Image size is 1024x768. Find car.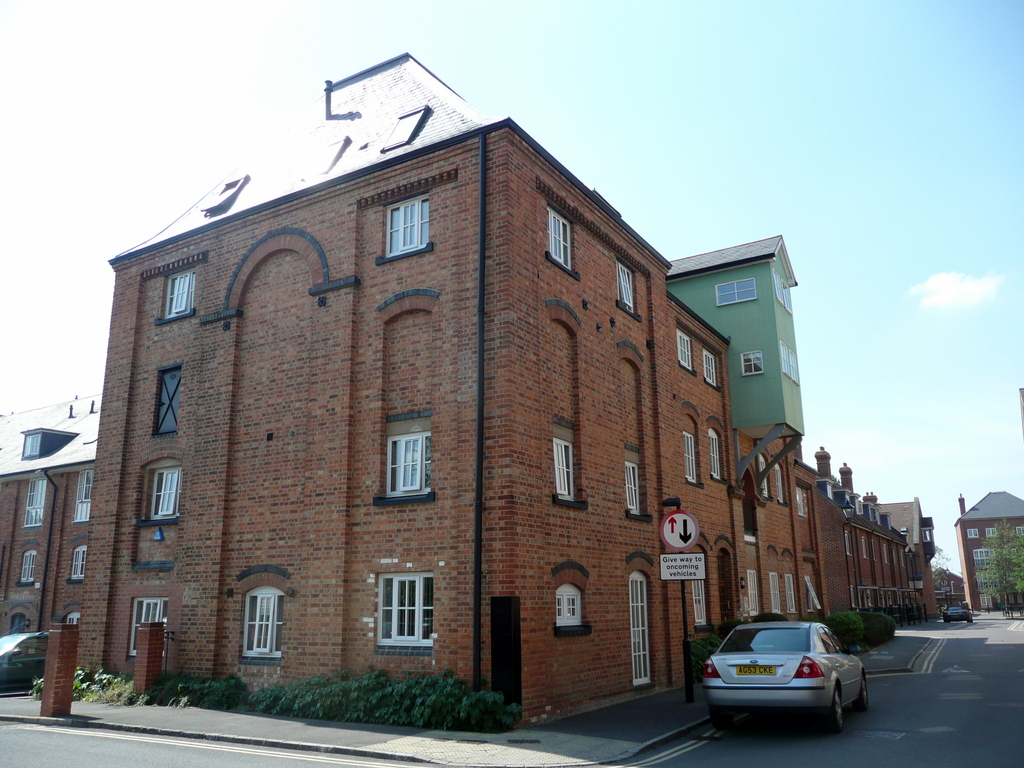
0/620/44/694.
